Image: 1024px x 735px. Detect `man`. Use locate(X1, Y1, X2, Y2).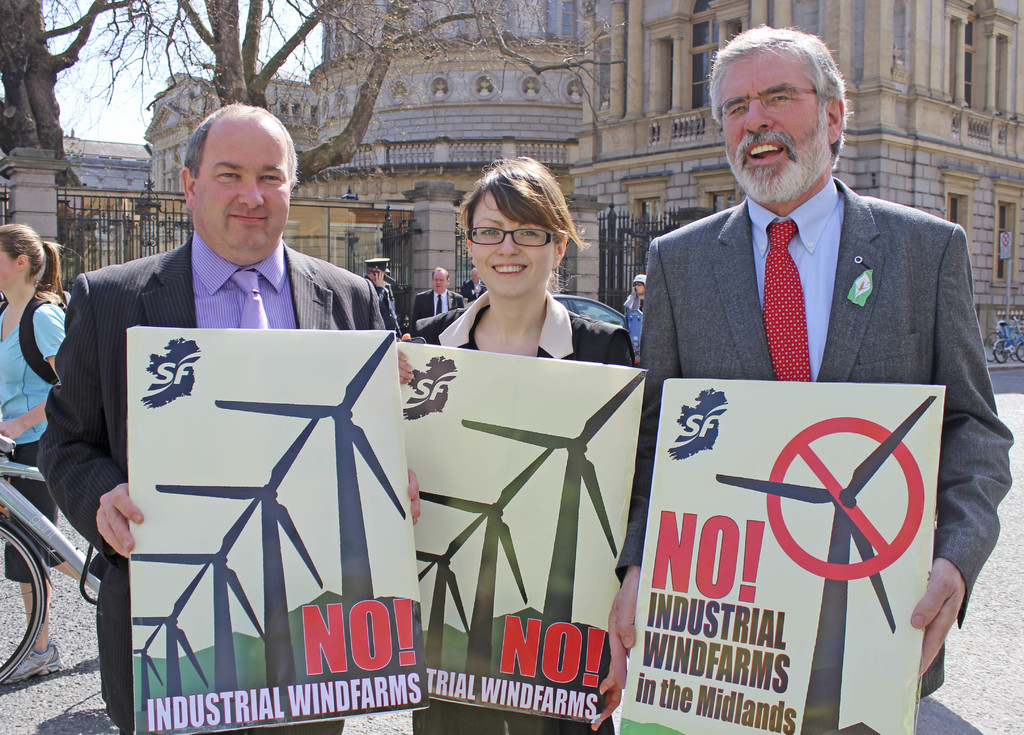
locate(600, 22, 1020, 715).
